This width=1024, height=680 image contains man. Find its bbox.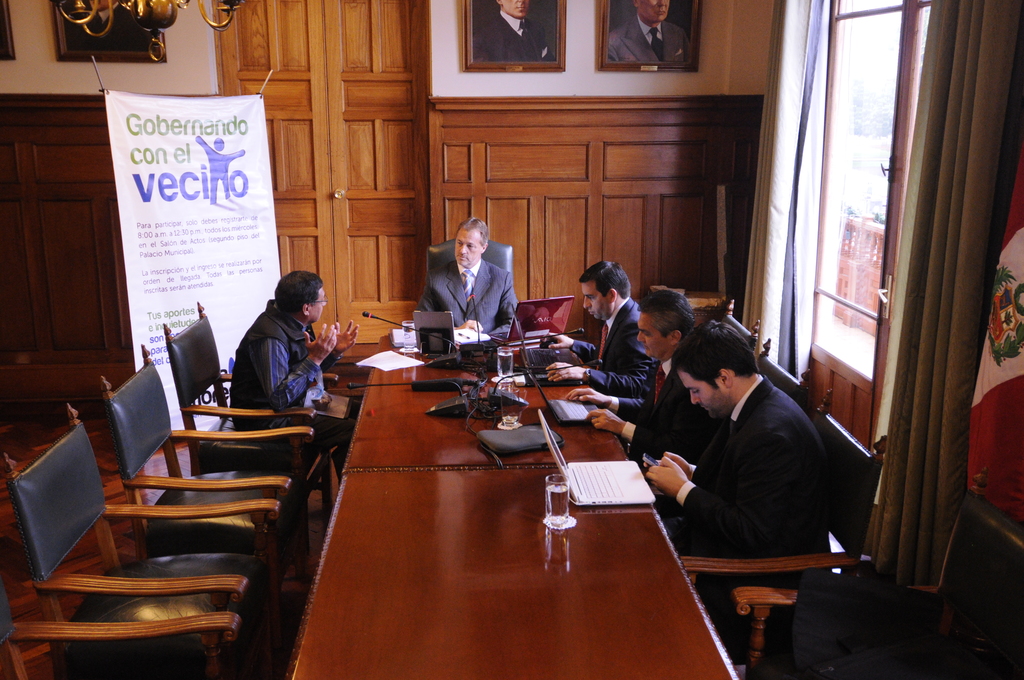
bbox=[414, 215, 516, 338].
